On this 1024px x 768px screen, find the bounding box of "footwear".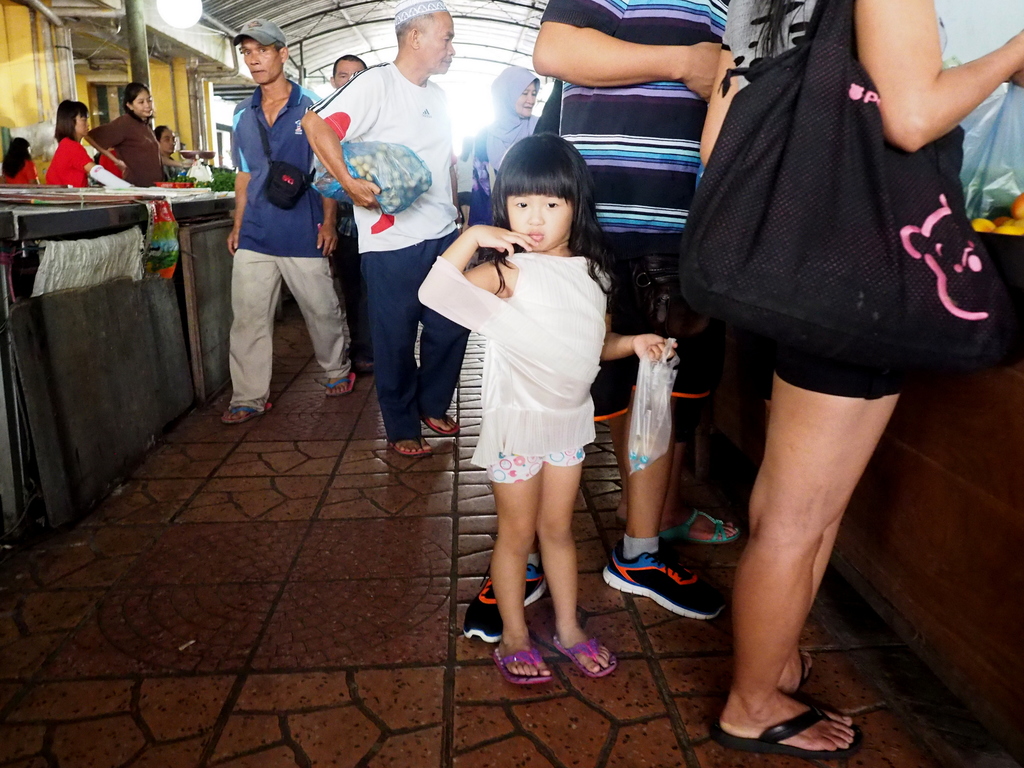
Bounding box: 222:406:276:426.
